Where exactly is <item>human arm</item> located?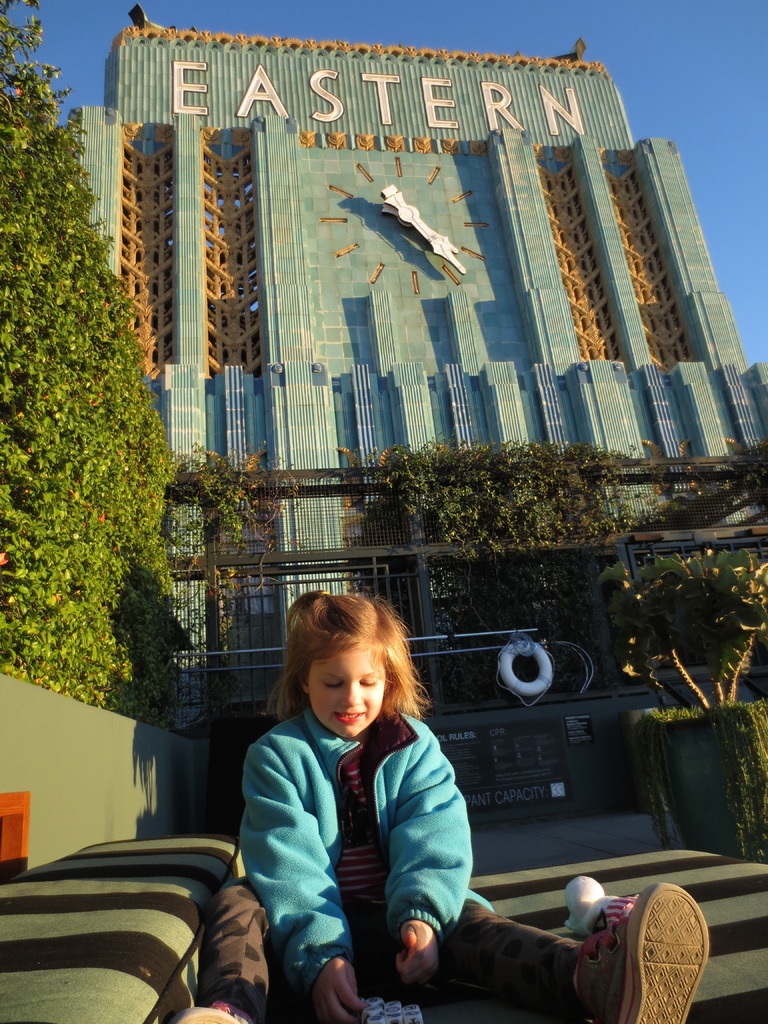
Its bounding box is [236,742,364,1021].
